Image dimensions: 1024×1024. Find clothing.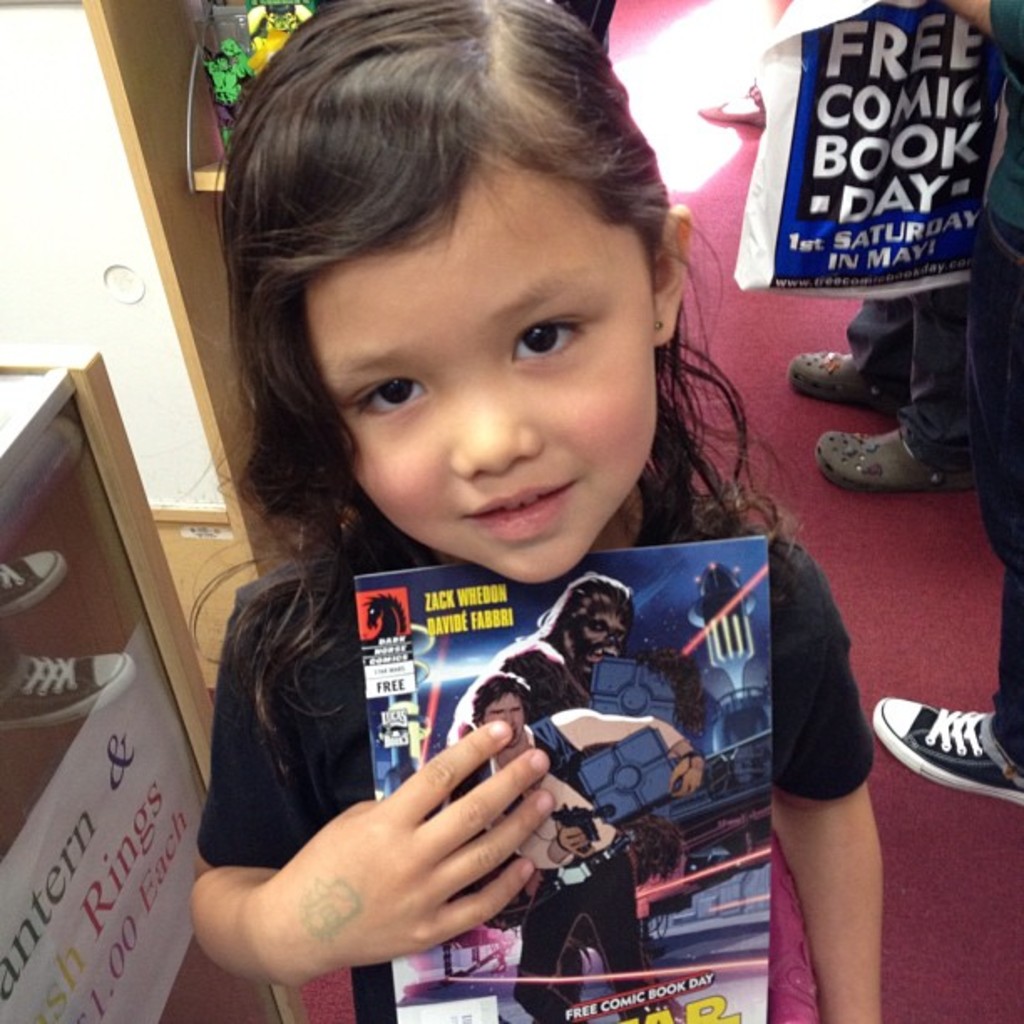
x1=830 y1=258 x2=977 y2=463.
